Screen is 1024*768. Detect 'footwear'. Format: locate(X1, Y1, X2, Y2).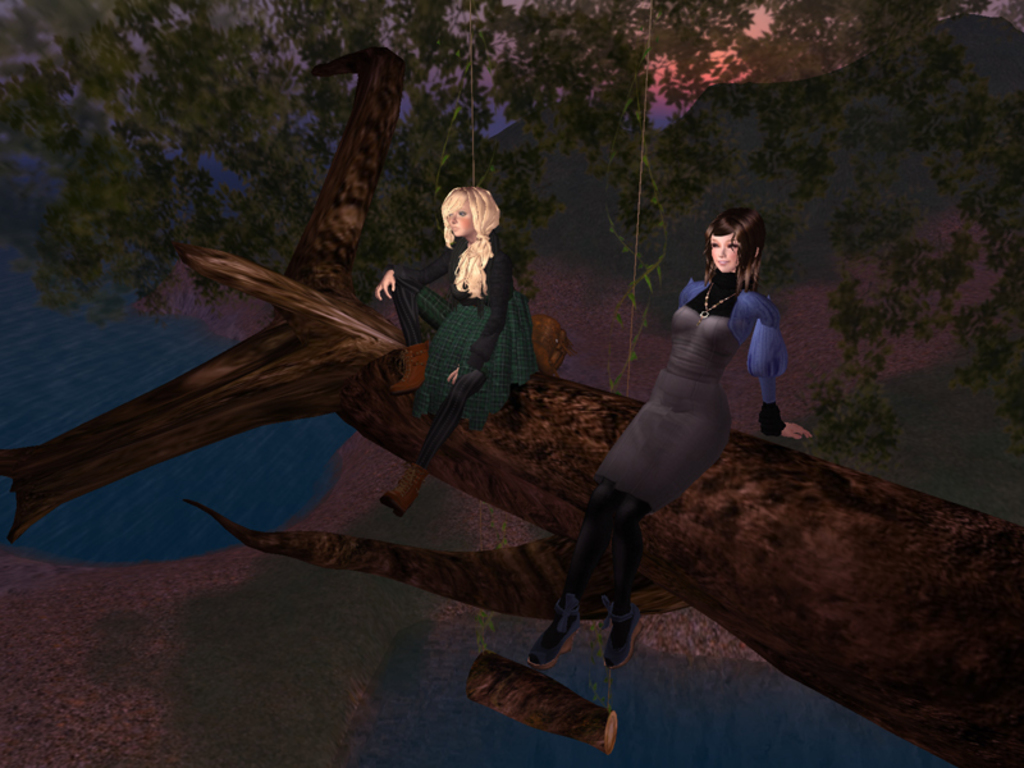
locate(600, 607, 653, 668).
